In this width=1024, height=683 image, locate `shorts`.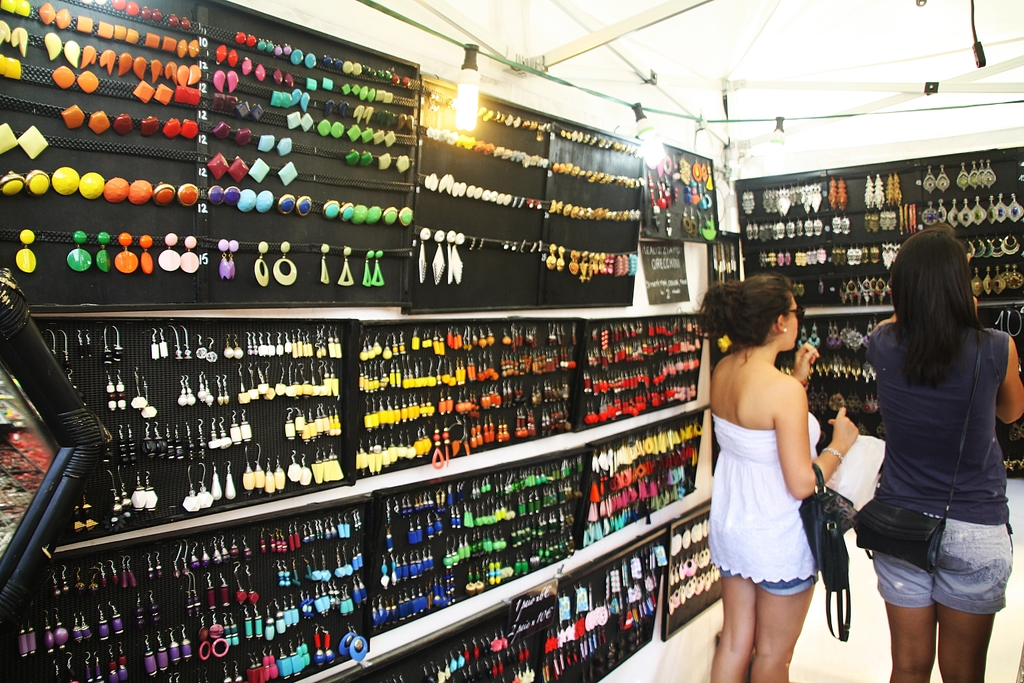
Bounding box: left=710, top=562, right=813, bottom=598.
